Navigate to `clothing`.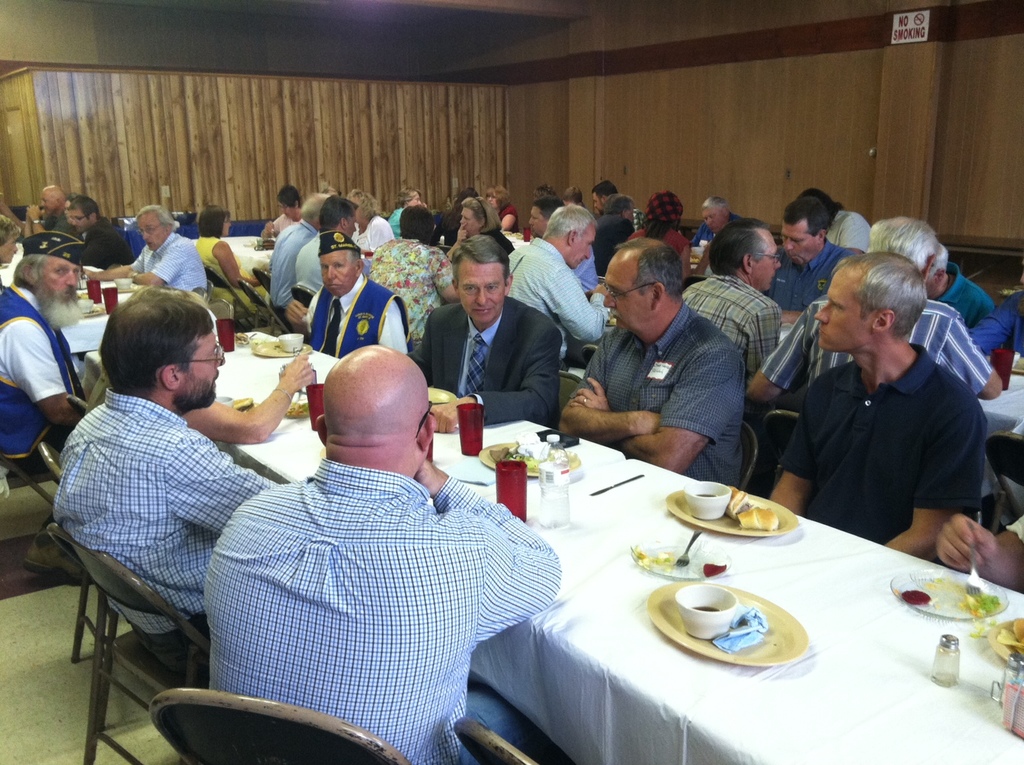
Navigation target: [964,301,1023,359].
